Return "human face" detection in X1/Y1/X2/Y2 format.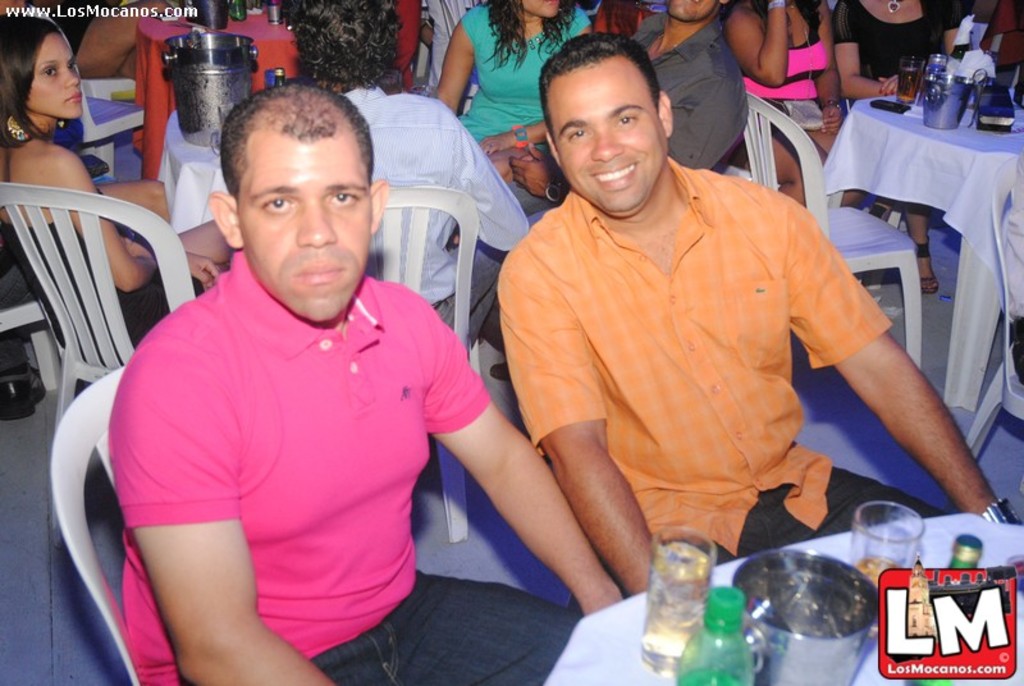
29/32/84/120.
